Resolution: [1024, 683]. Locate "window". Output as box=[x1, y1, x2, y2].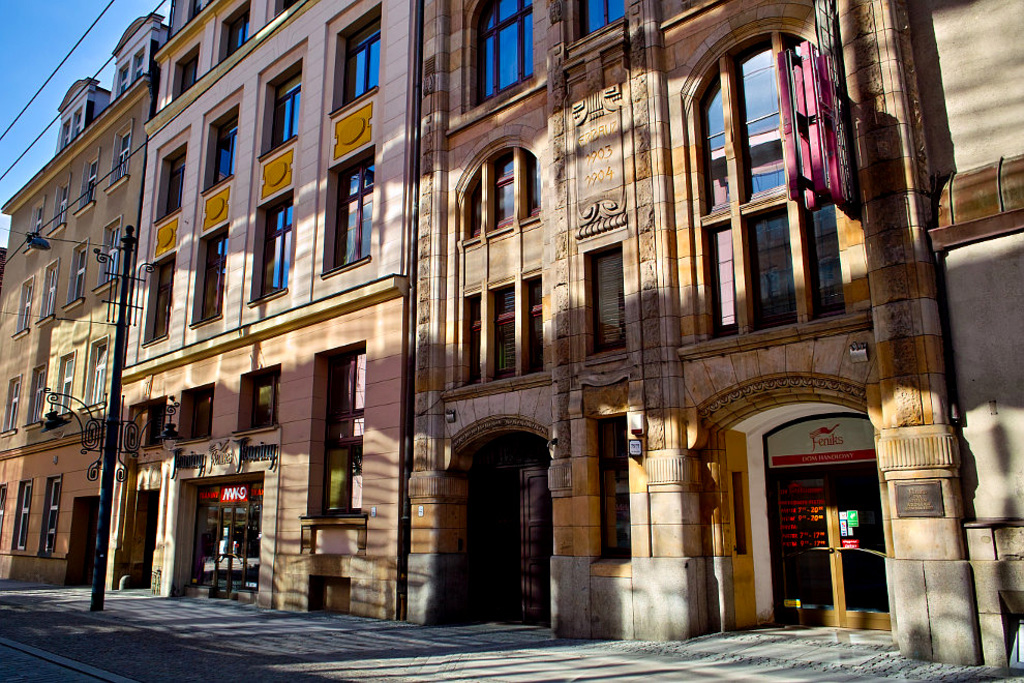
box=[113, 127, 132, 187].
